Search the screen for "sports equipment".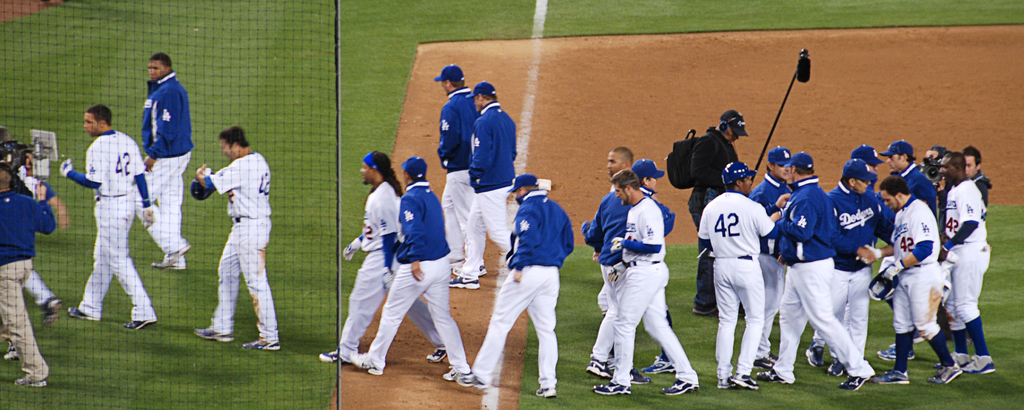
Found at box=[717, 378, 730, 388].
